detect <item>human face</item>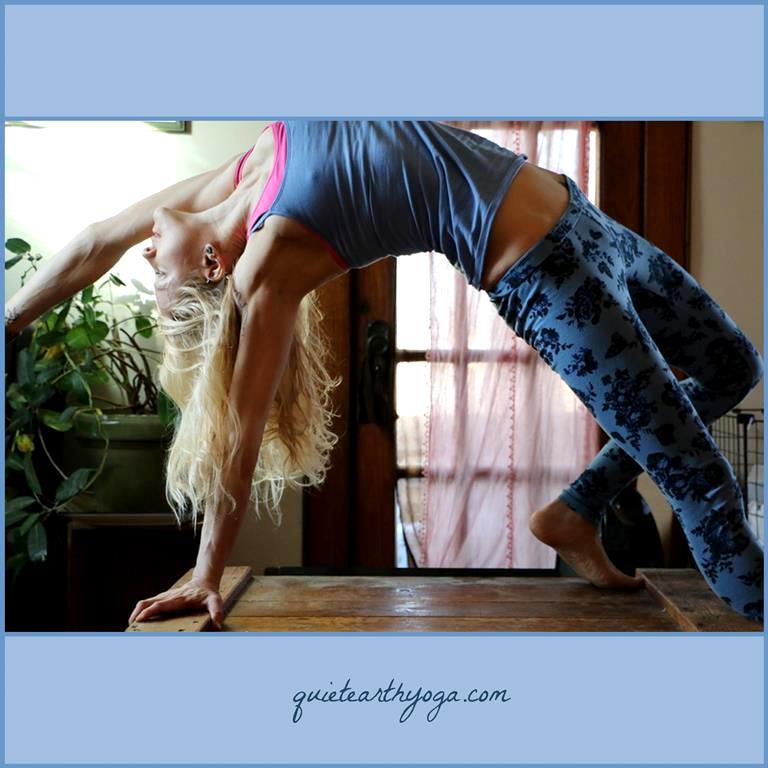
[x1=138, y1=197, x2=192, y2=322]
